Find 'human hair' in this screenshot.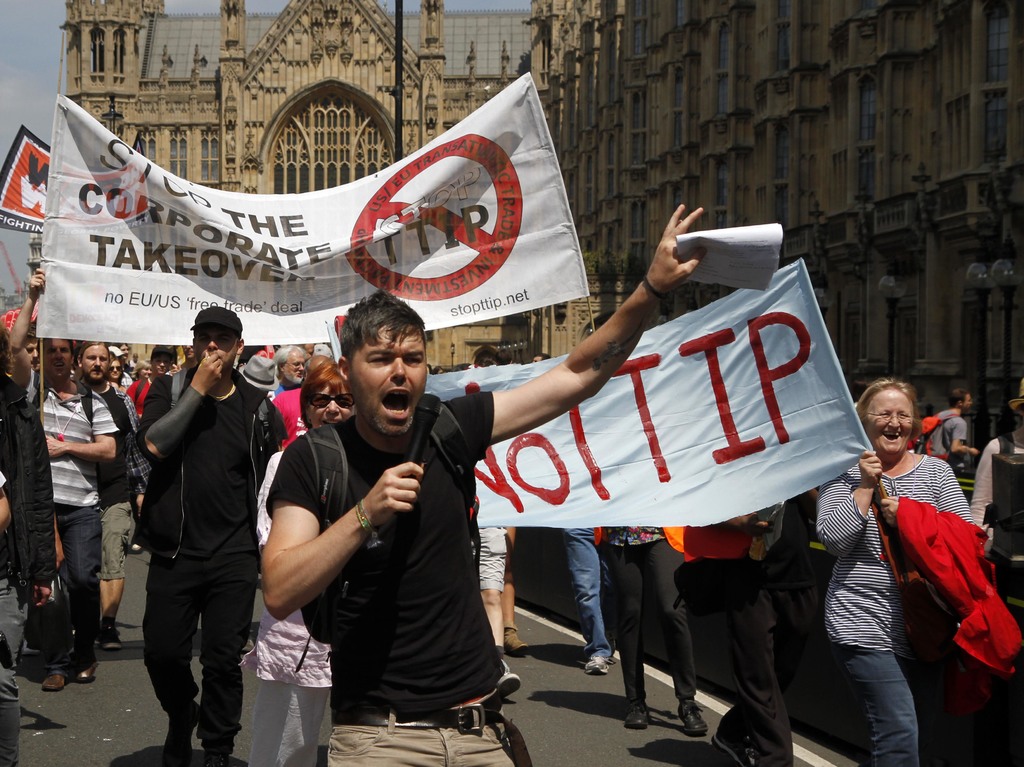
The bounding box for 'human hair' is box=[298, 360, 354, 429].
